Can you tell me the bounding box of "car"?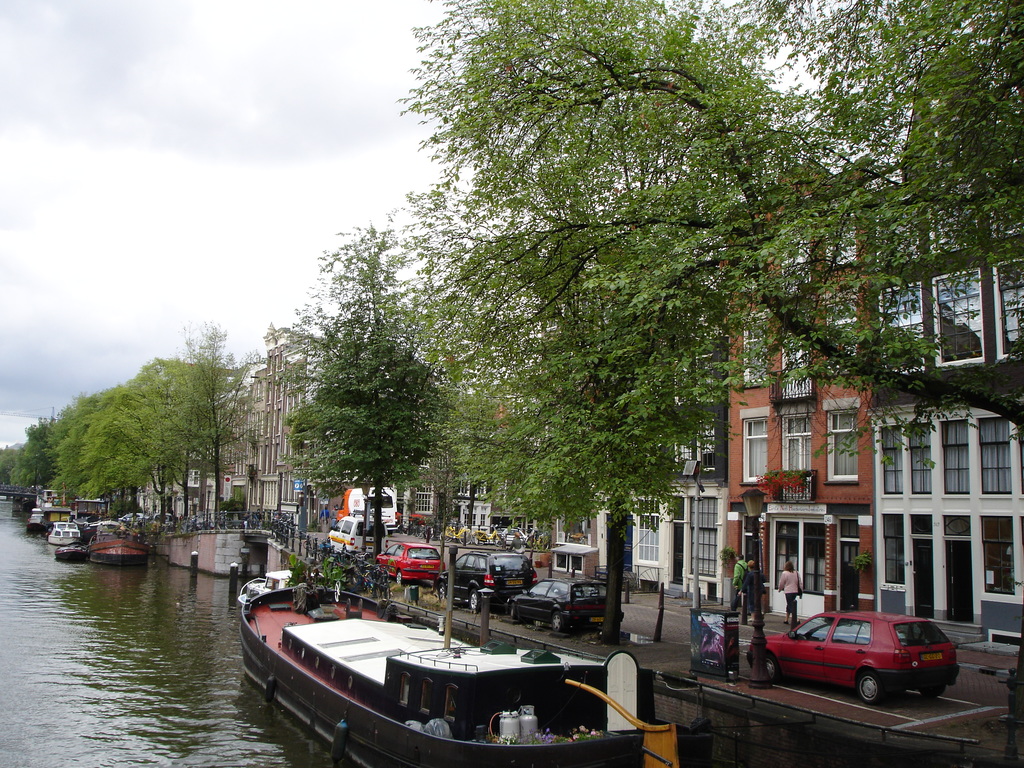
pyautogui.locateOnScreen(495, 527, 527, 545).
